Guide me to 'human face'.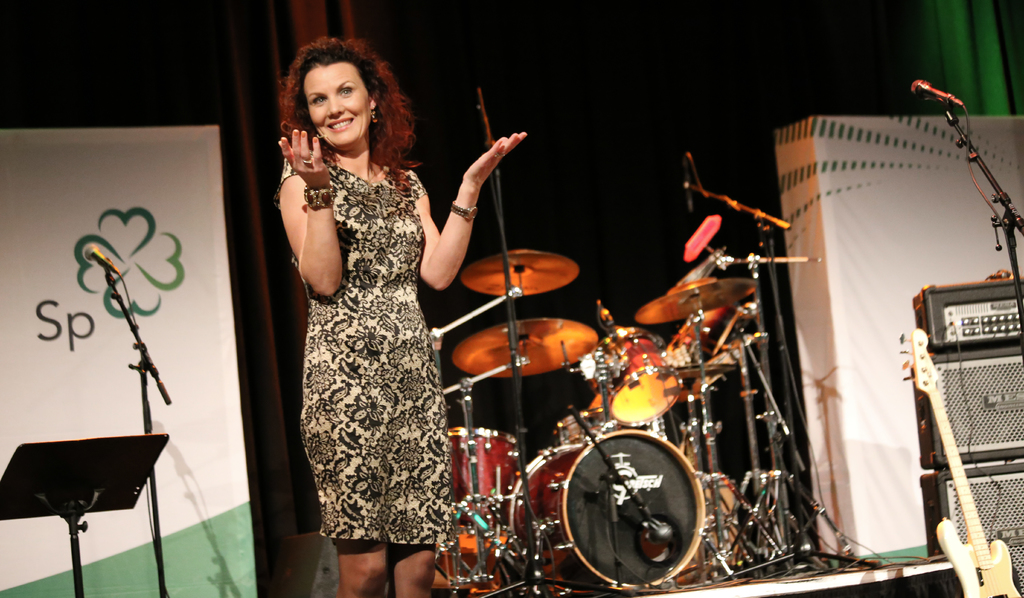
Guidance: [x1=304, y1=62, x2=370, y2=141].
